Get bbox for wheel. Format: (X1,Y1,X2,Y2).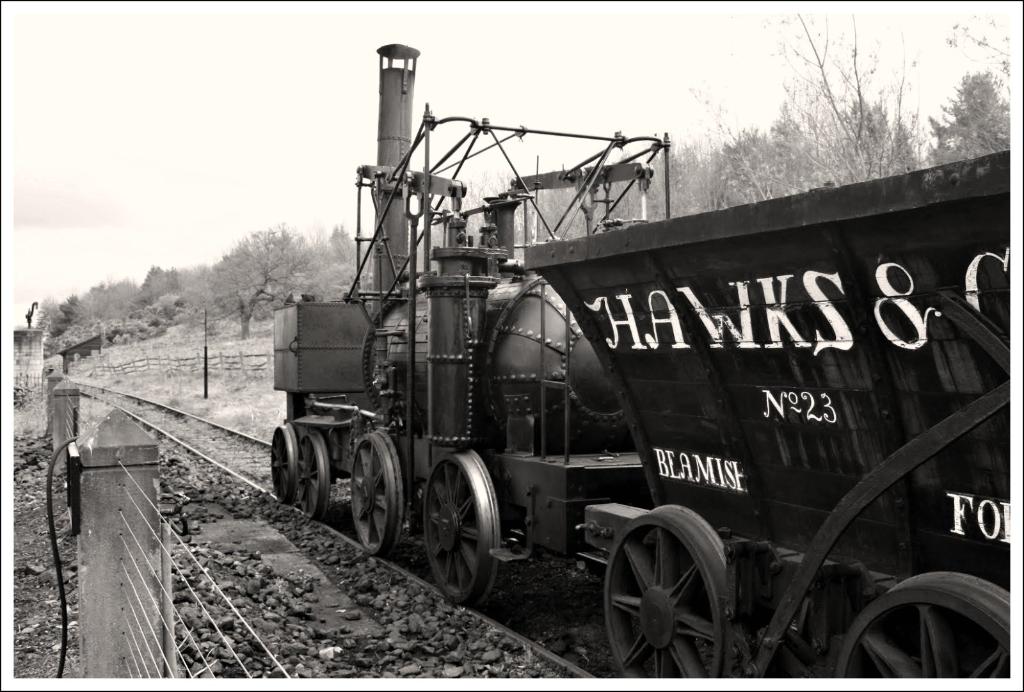
(829,574,1020,681).
